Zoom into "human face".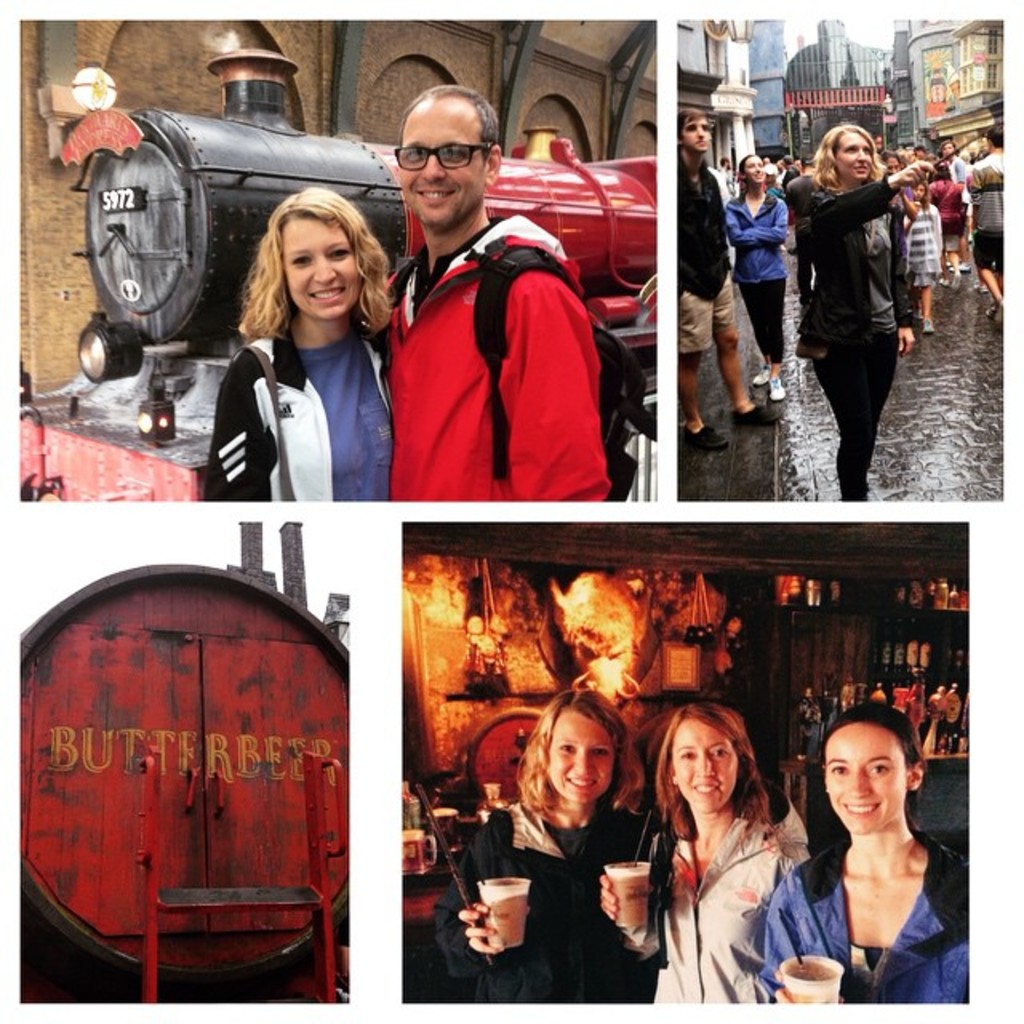
Zoom target: region(283, 221, 360, 322).
